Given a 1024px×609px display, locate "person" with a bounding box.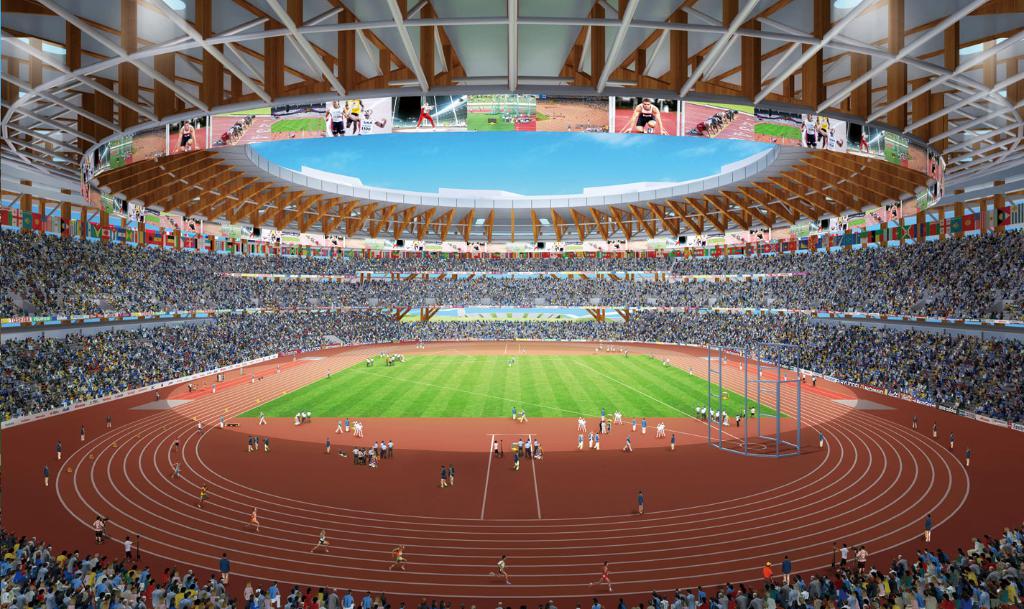
Located: 334 419 343 433.
